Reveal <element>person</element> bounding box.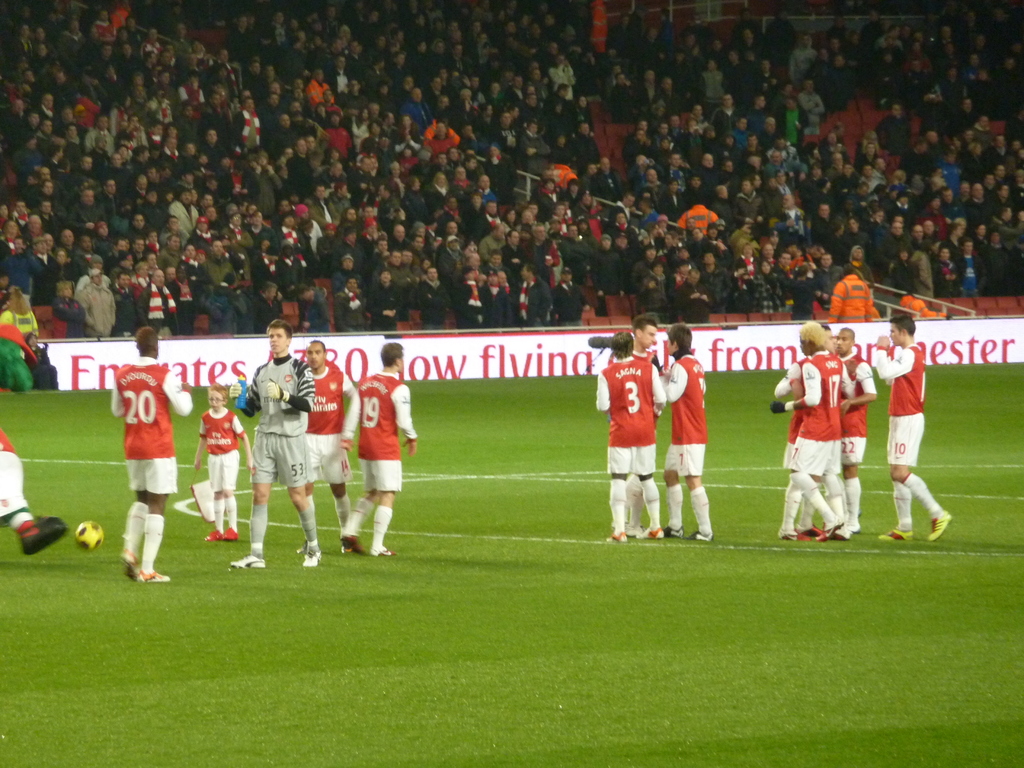
Revealed: crop(296, 342, 361, 554).
